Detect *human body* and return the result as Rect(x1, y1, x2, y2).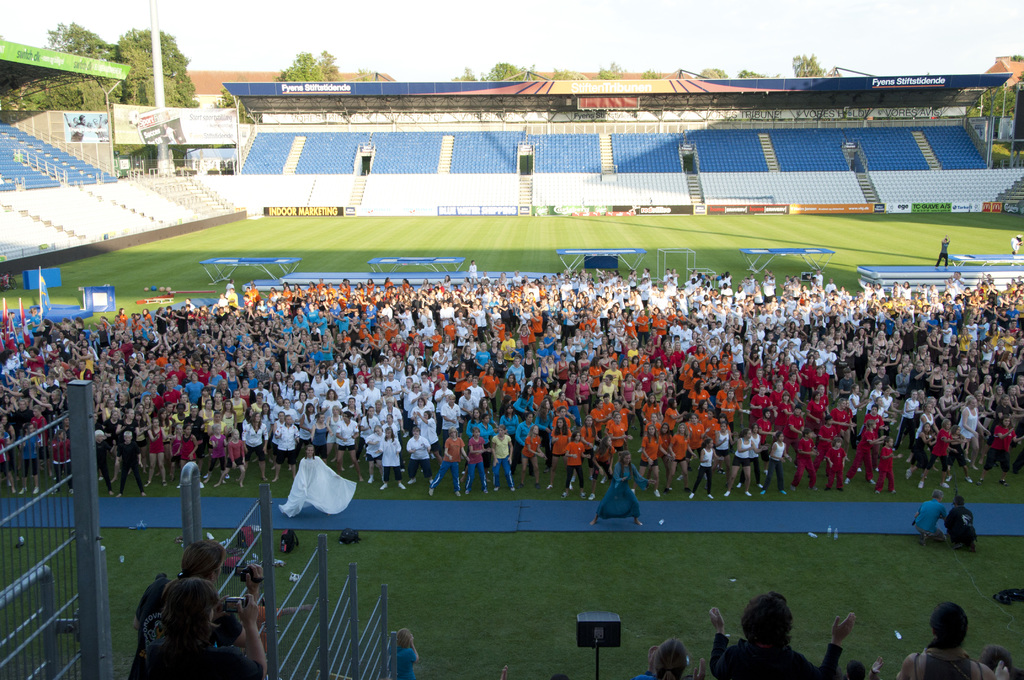
Rect(929, 315, 937, 335).
